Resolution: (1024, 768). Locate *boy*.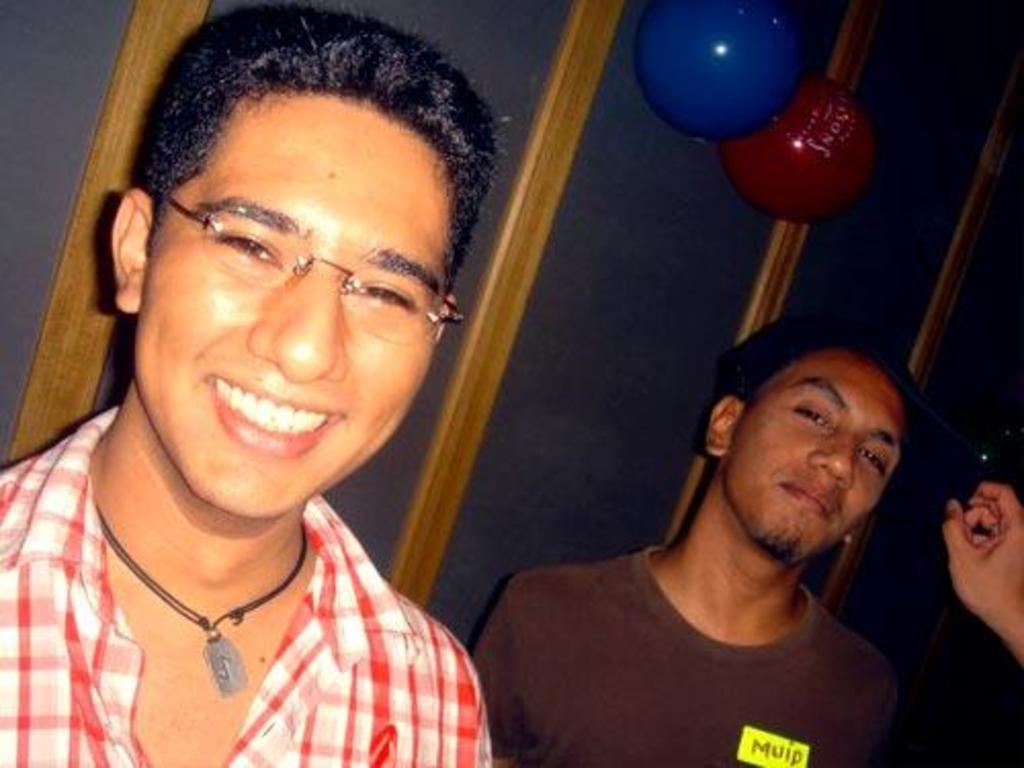
crop(471, 313, 1022, 766).
